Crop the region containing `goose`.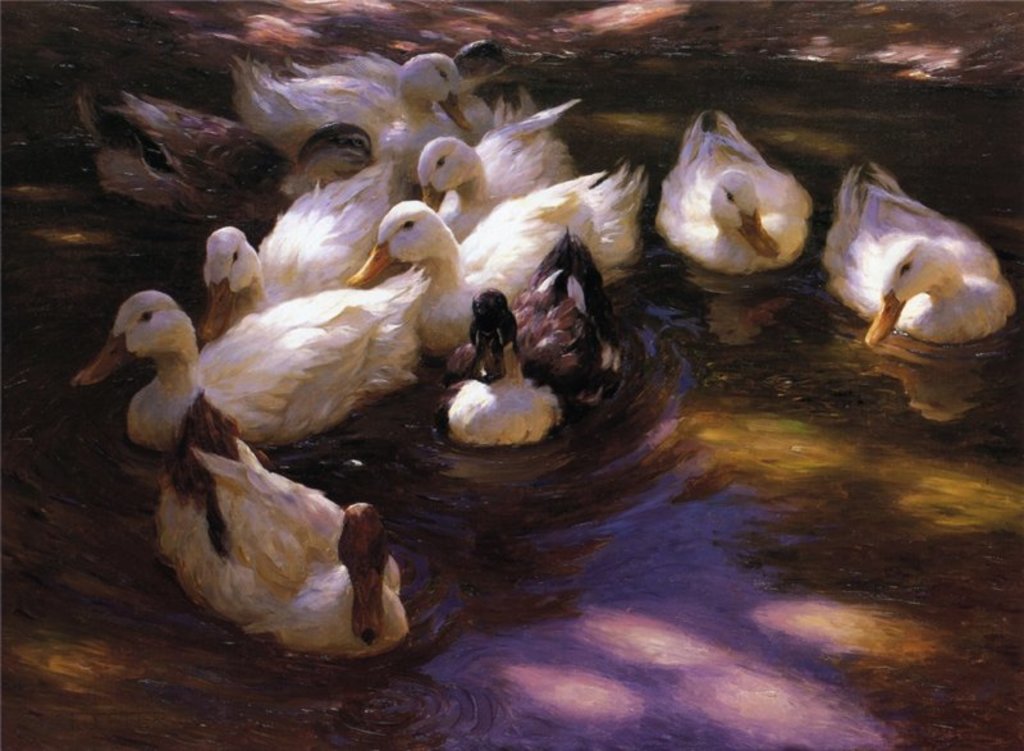
Crop region: 160/407/406/664.
